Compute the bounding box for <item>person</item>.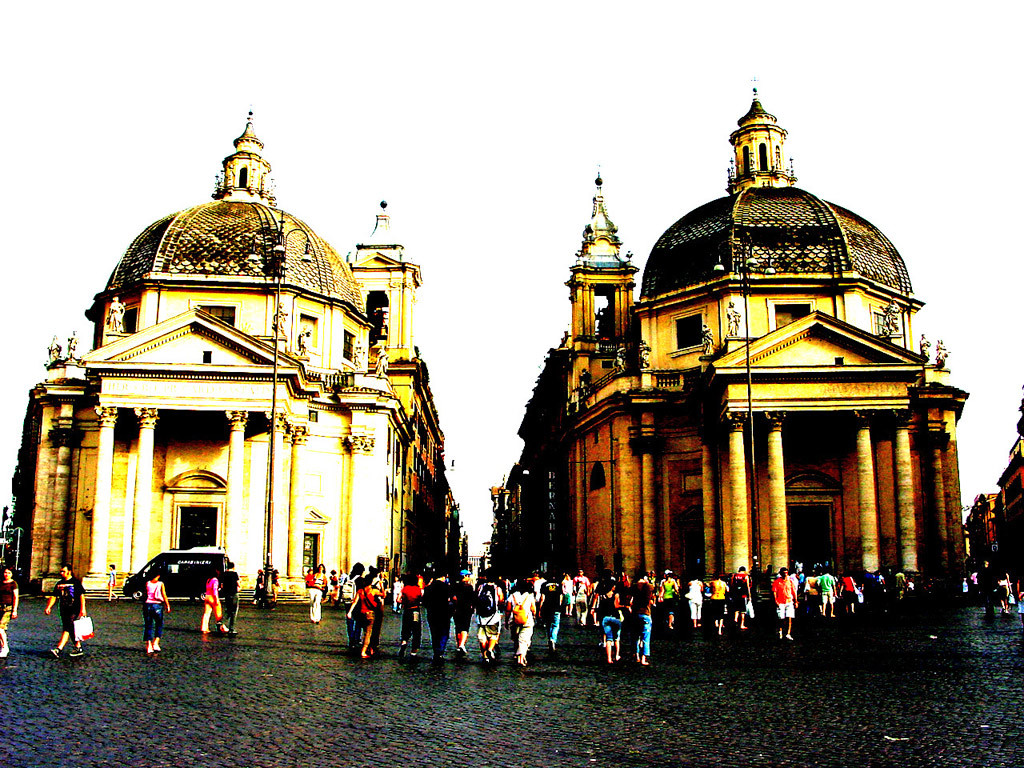
box(226, 560, 246, 640).
